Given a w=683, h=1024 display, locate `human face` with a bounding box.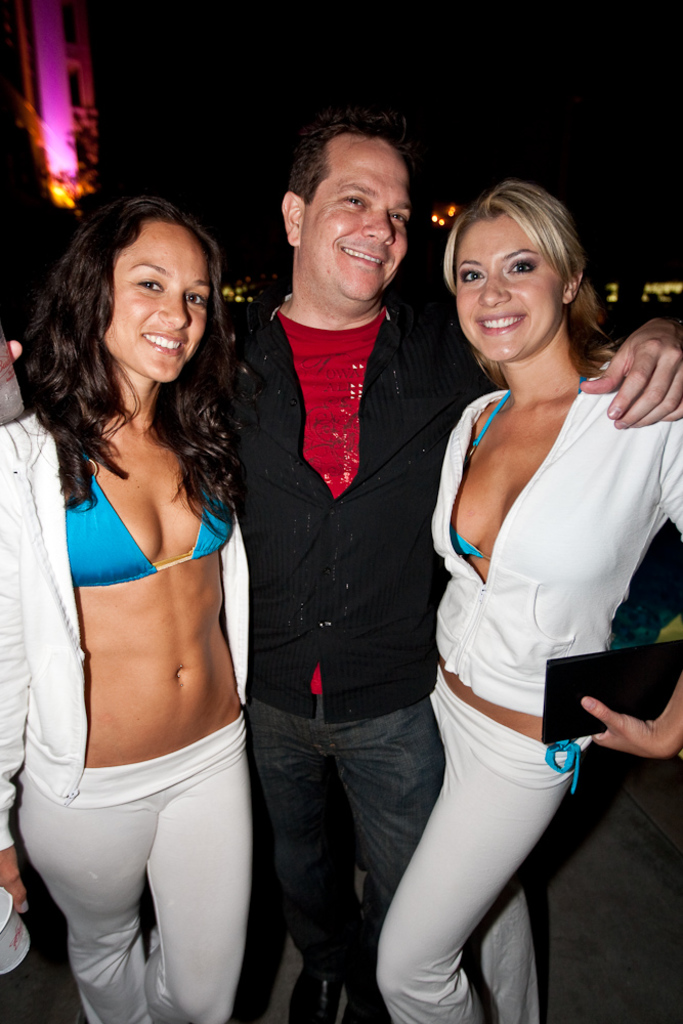
Located: (x1=303, y1=144, x2=419, y2=310).
